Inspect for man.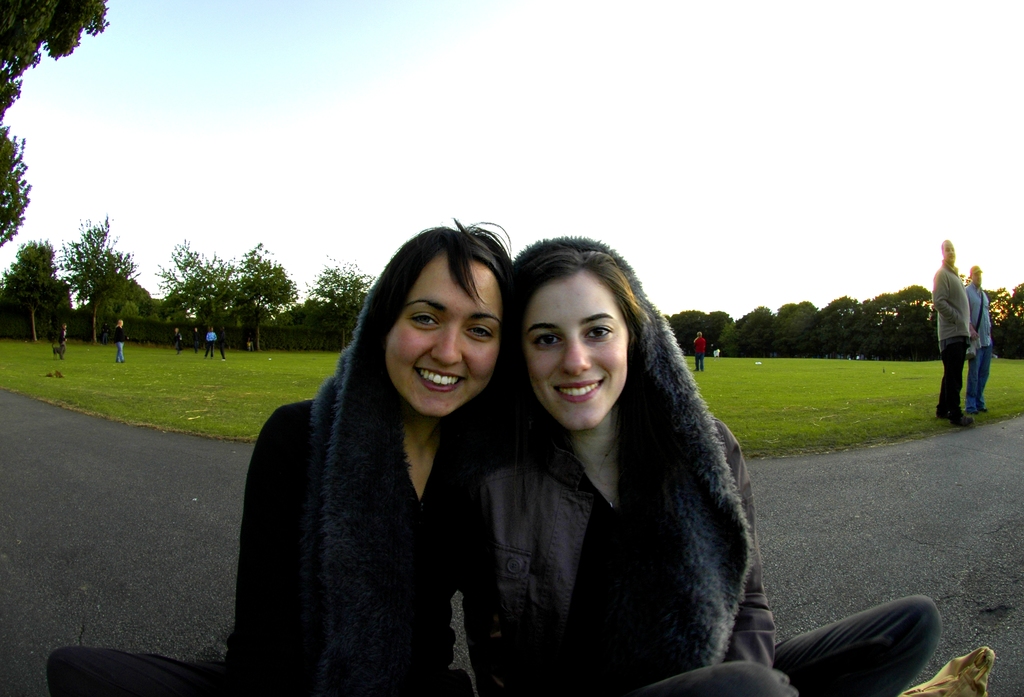
Inspection: bbox=[170, 325, 185, 352].
